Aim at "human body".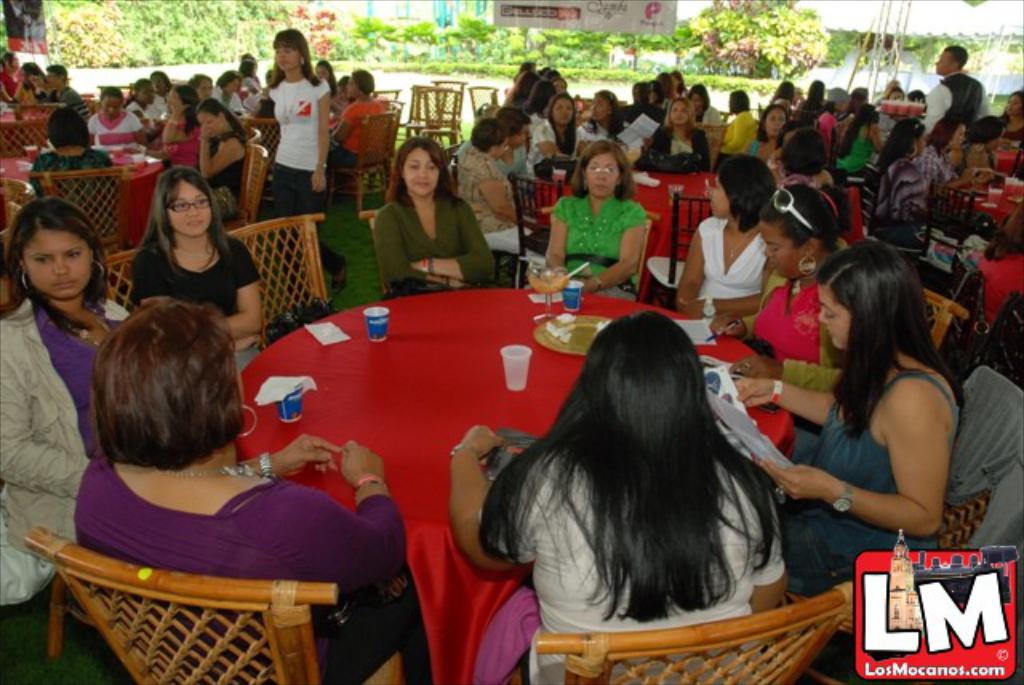
Aimed at x1=27 y1=107 x2=114 y2=242.
